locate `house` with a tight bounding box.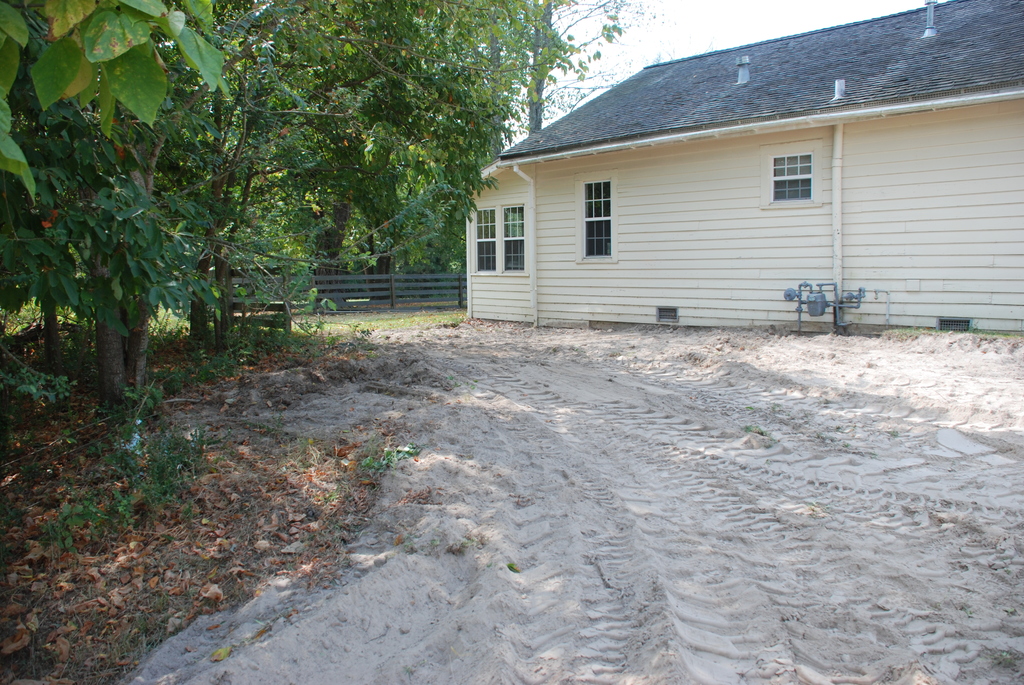
<bbox>470, 40, 998, 341</bbox>.
